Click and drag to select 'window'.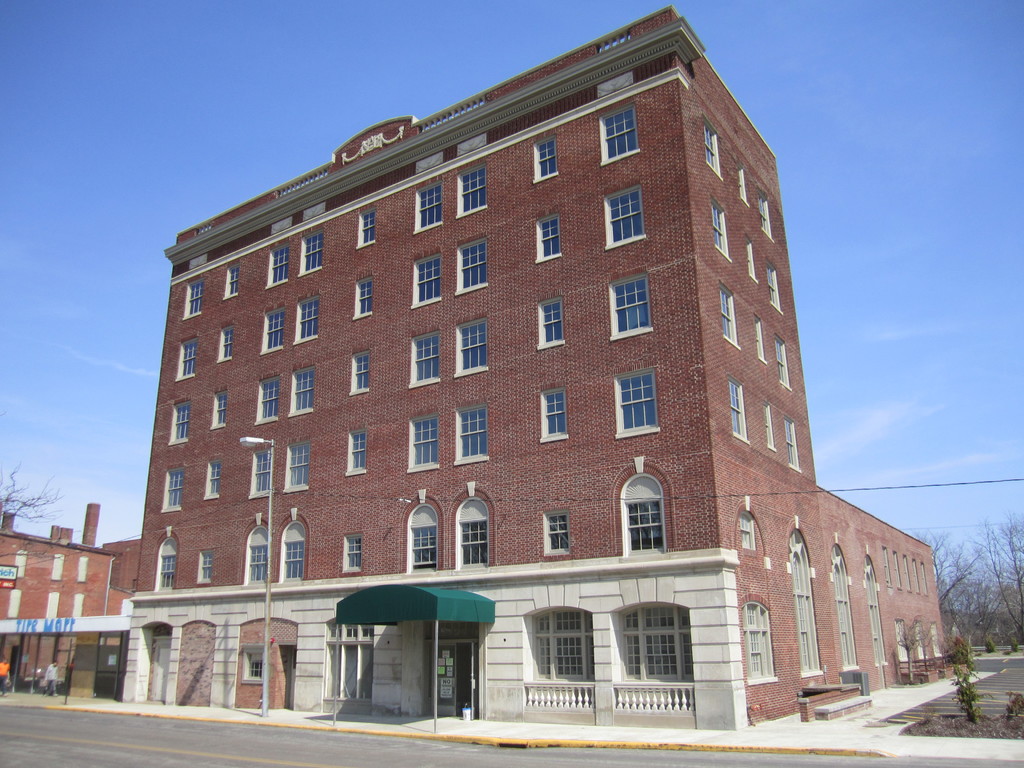
Selection: <region>158, 549, 184, 585</region>.
